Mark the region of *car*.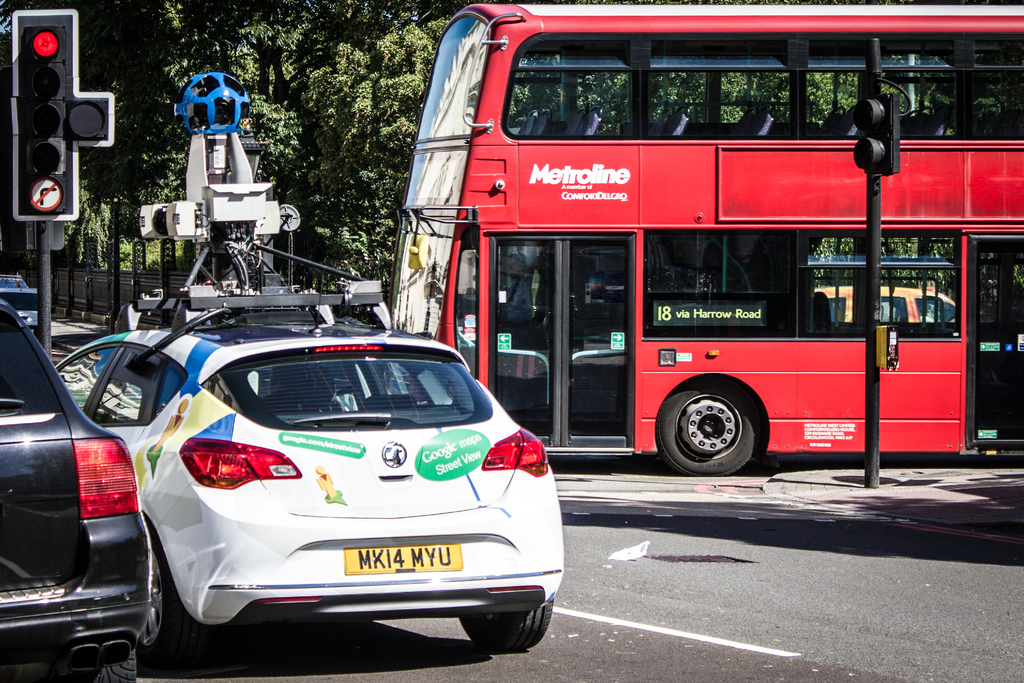
Region: Rect(0, 292, 186, 682).
